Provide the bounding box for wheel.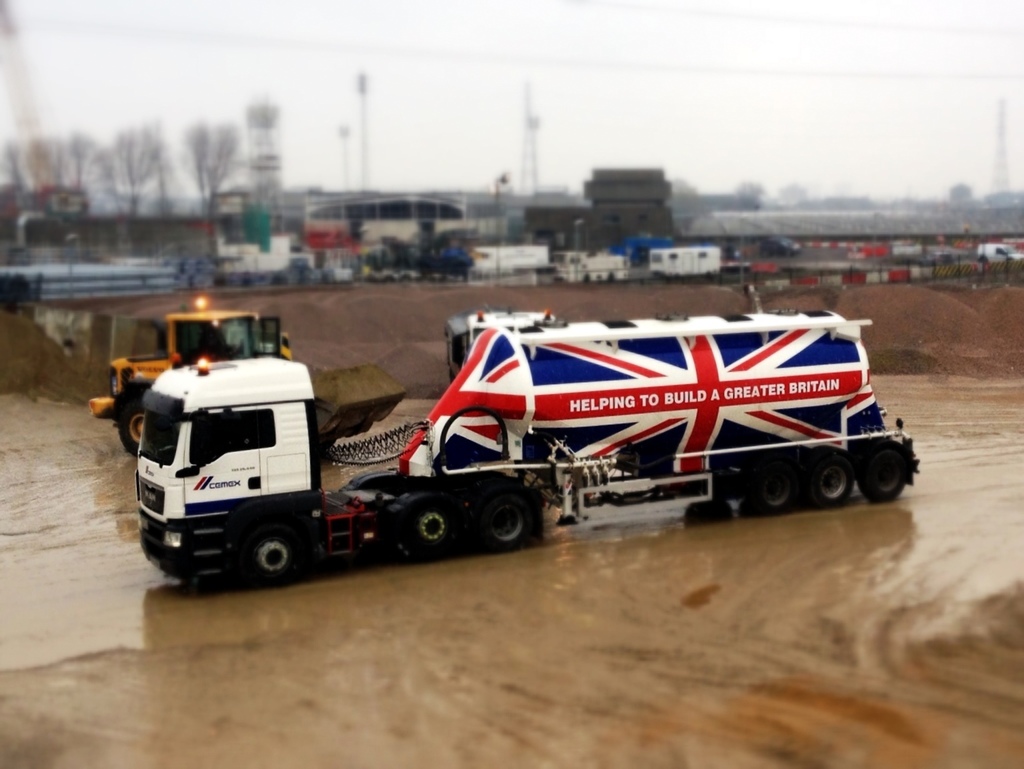
854/437/915/504.
